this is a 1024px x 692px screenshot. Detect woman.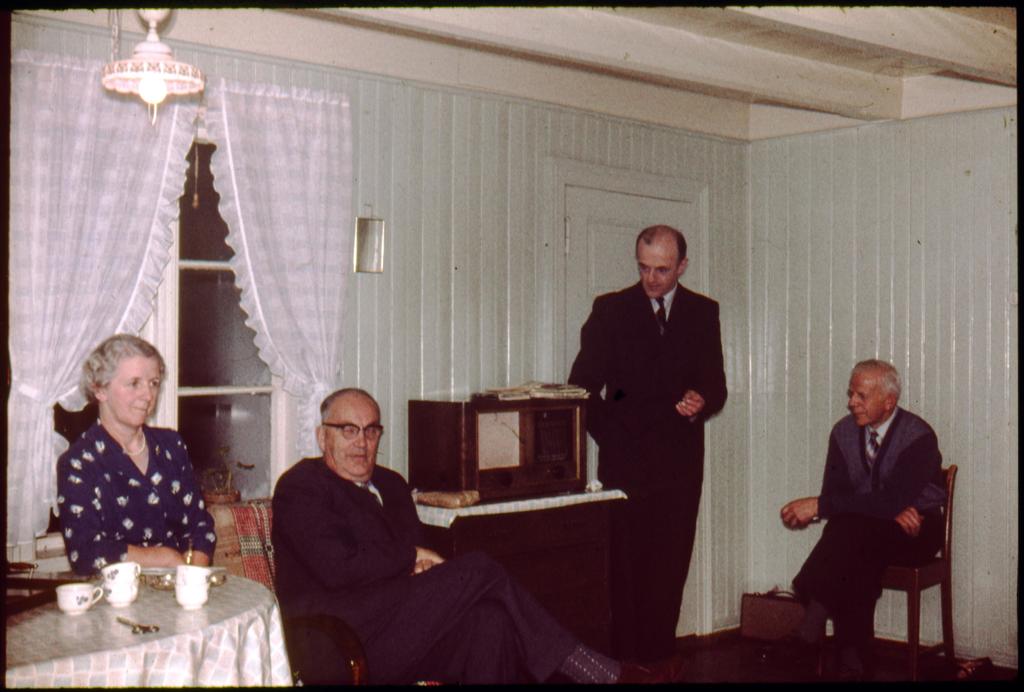
39/329/215/602.
